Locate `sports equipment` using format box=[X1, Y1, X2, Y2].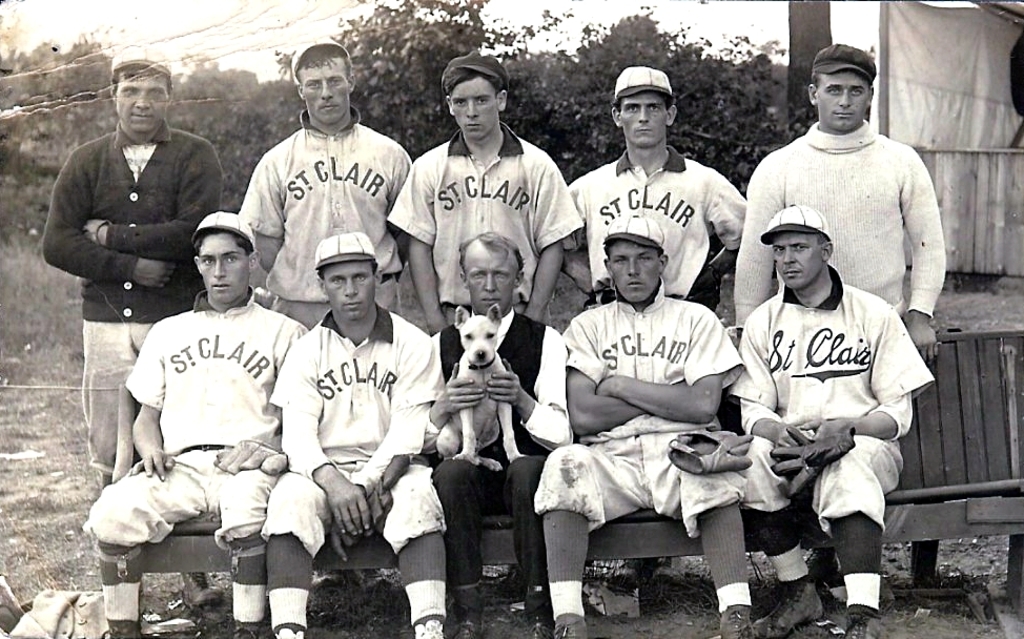
box=[209, 440, 293, 478].
